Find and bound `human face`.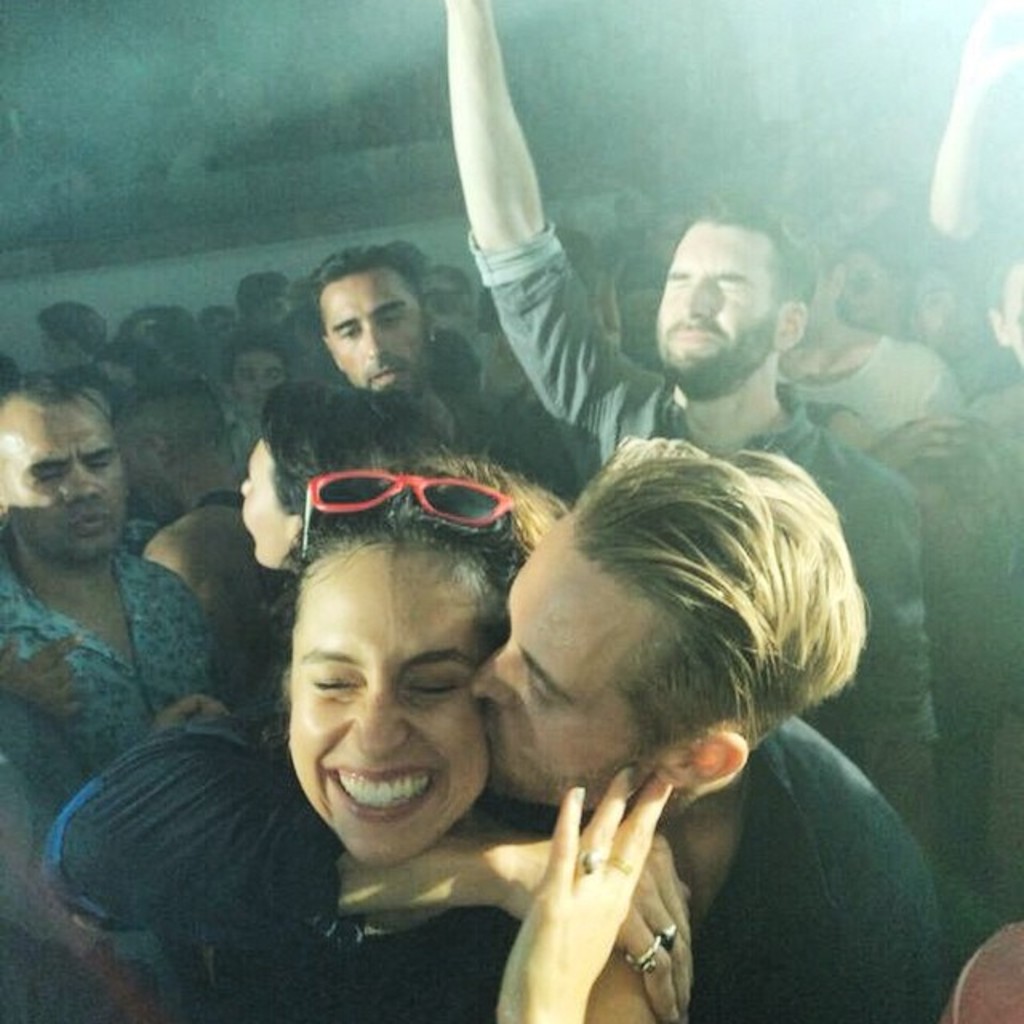
Bound: 5:395:138:554.
